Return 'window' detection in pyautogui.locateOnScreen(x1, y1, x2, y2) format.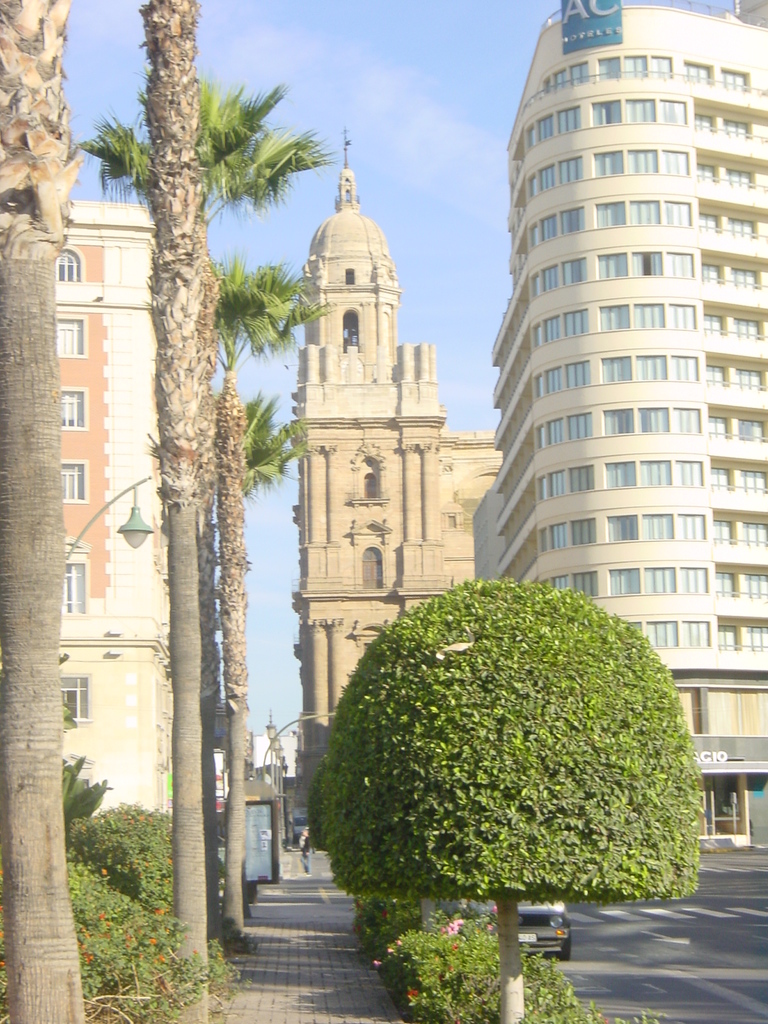
pyautogui.locateOnScreen(623, 99, 655, 123).
